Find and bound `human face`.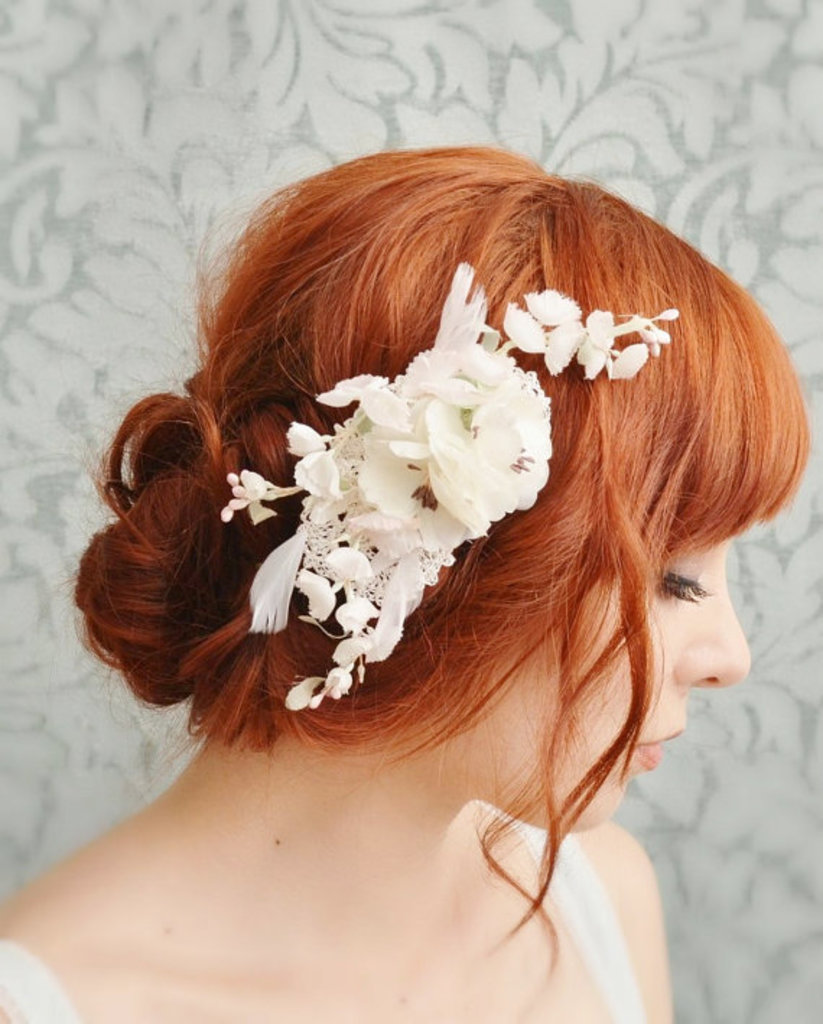
Bound: 452, 536, 752, 836.
